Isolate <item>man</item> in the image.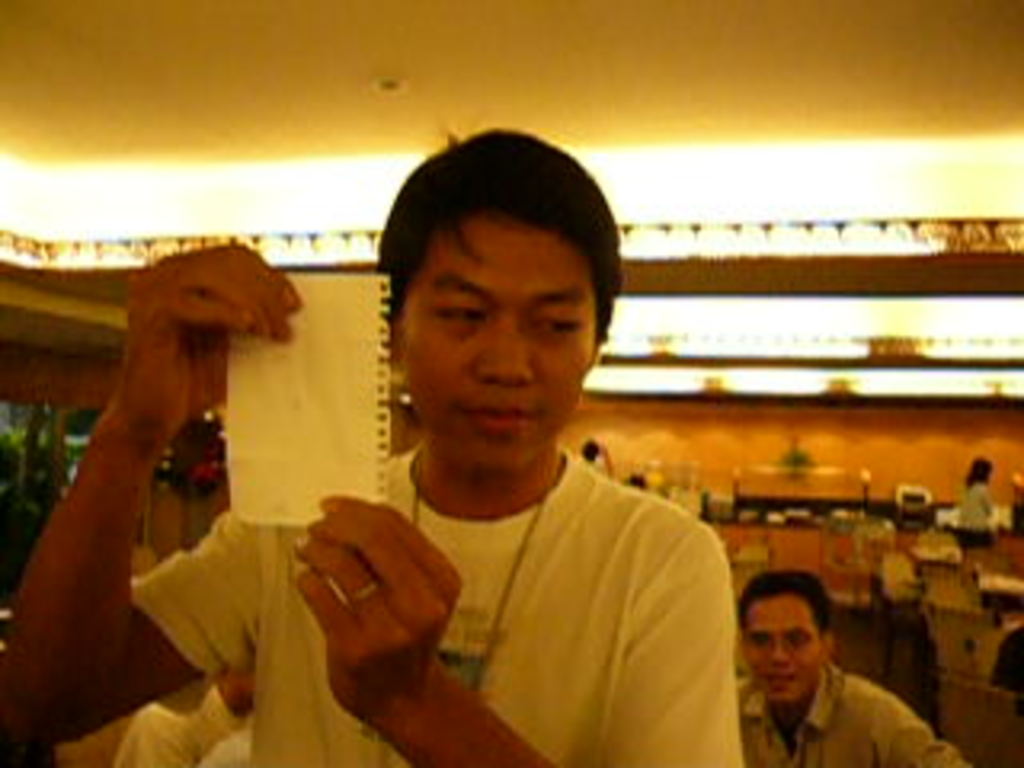
Isolated region: locate(6, 122, 746, 765).
